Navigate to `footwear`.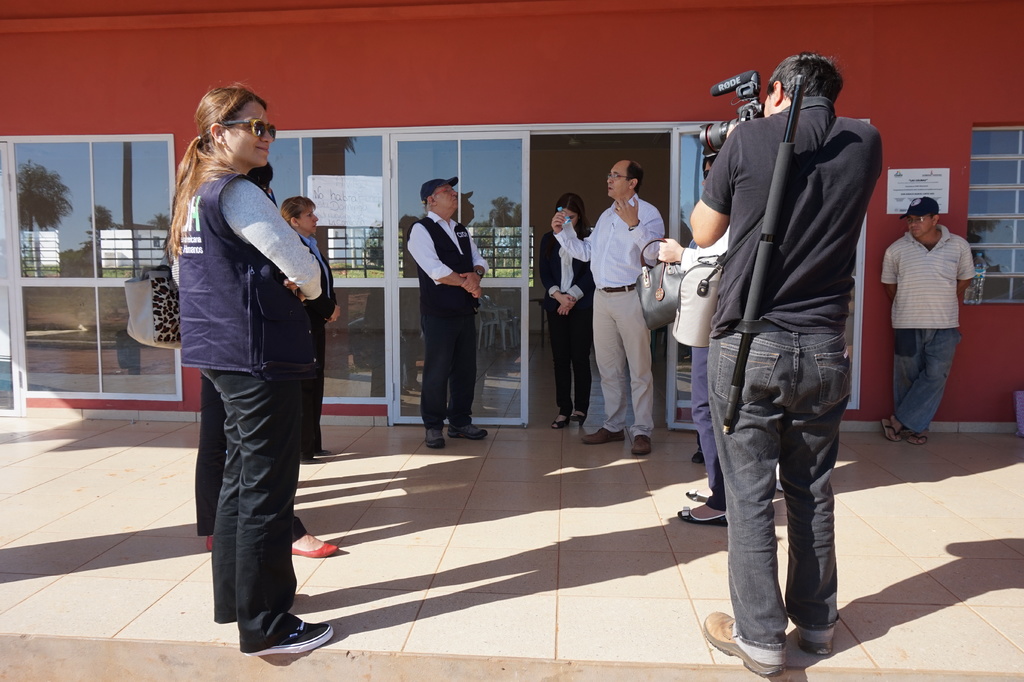
Navigation target: bbox(305, 446, 334, 463).
